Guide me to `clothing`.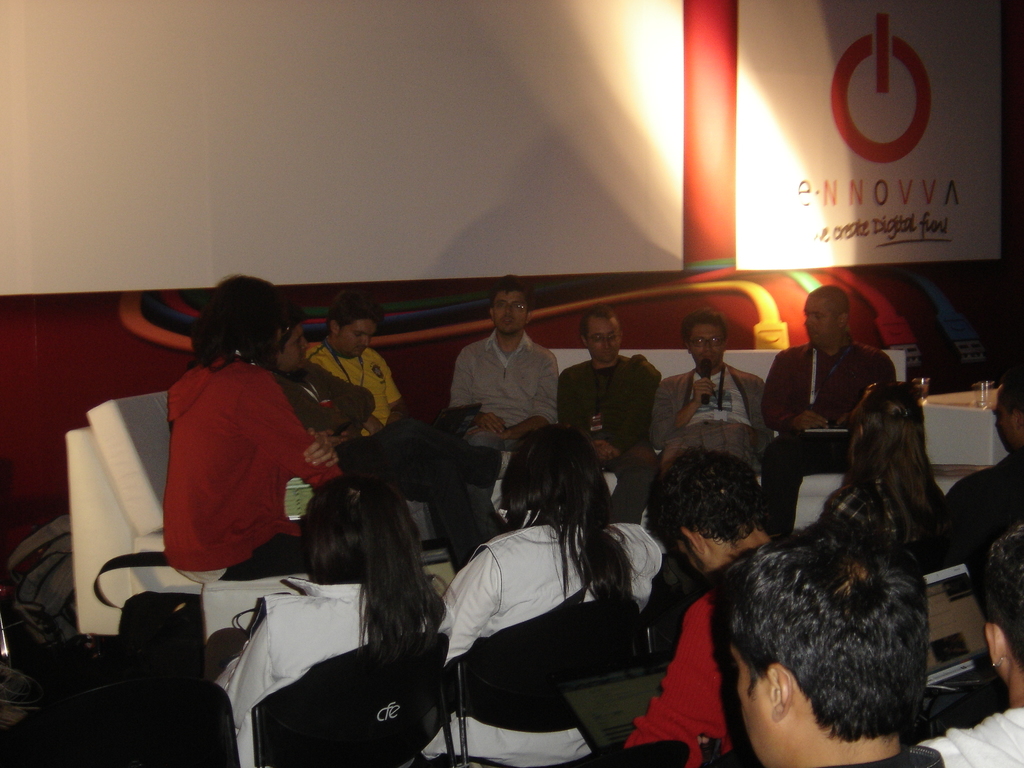
Guidance: crop(822, 737, 944, 767).
